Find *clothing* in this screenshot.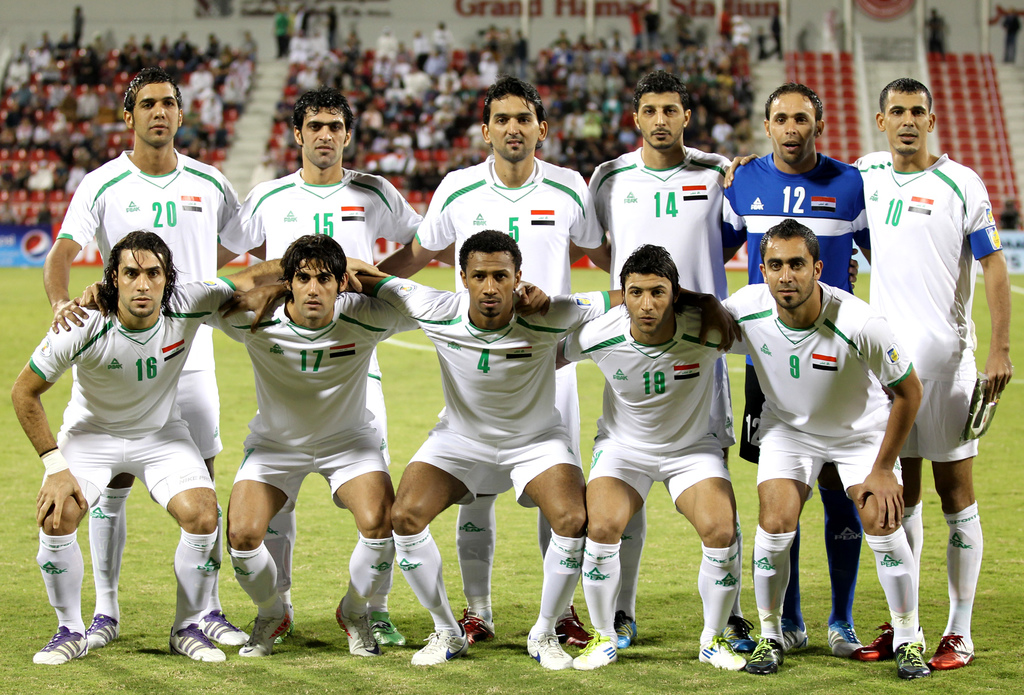
The bounding box for *clothing* is x1=417, y1=147, x2=607, y2=295.
